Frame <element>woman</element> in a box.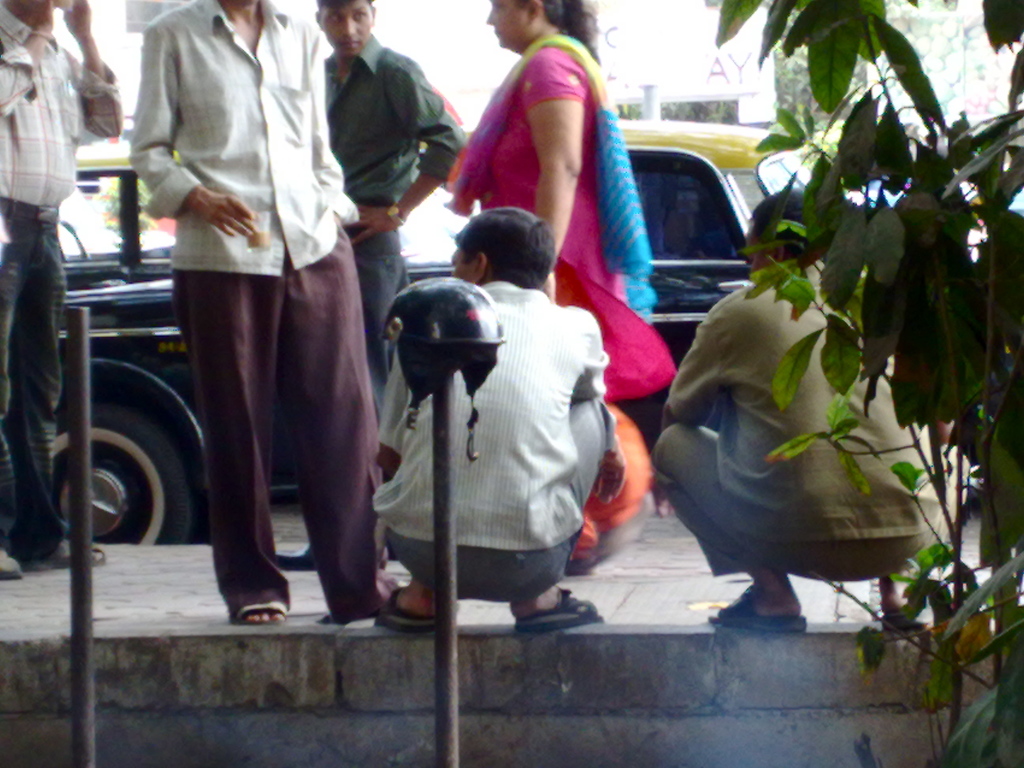
pyautogui.locateOnScreen(443, 2, 678, 410).
